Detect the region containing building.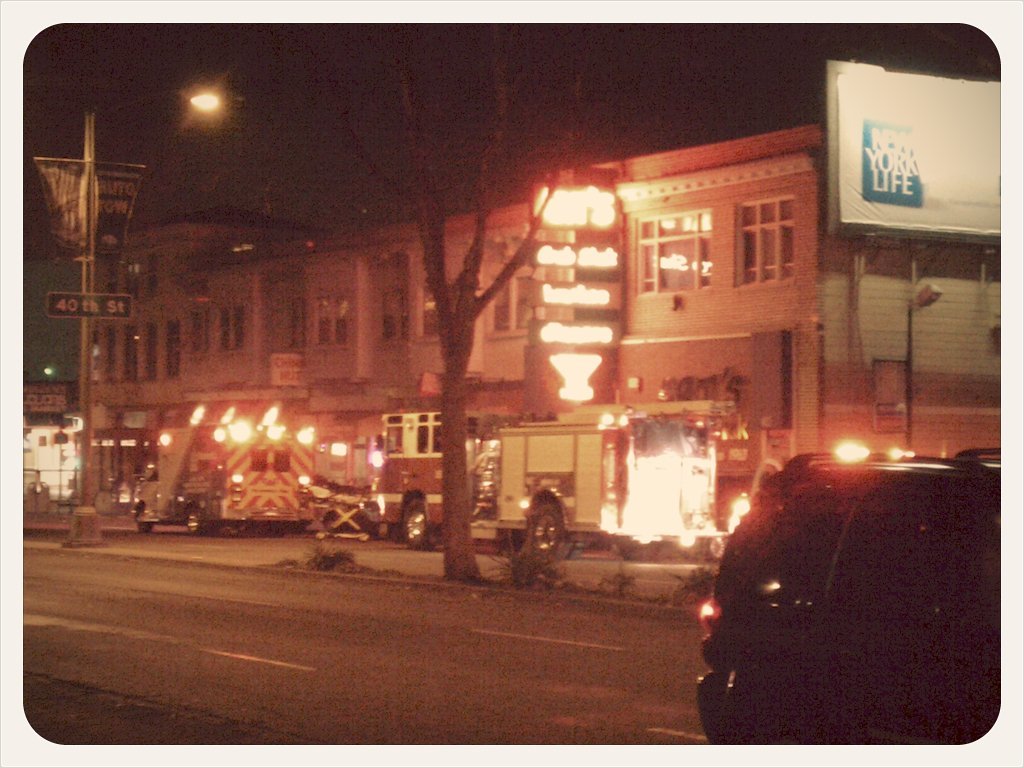
l=20, t=123, r=999, b=547.
